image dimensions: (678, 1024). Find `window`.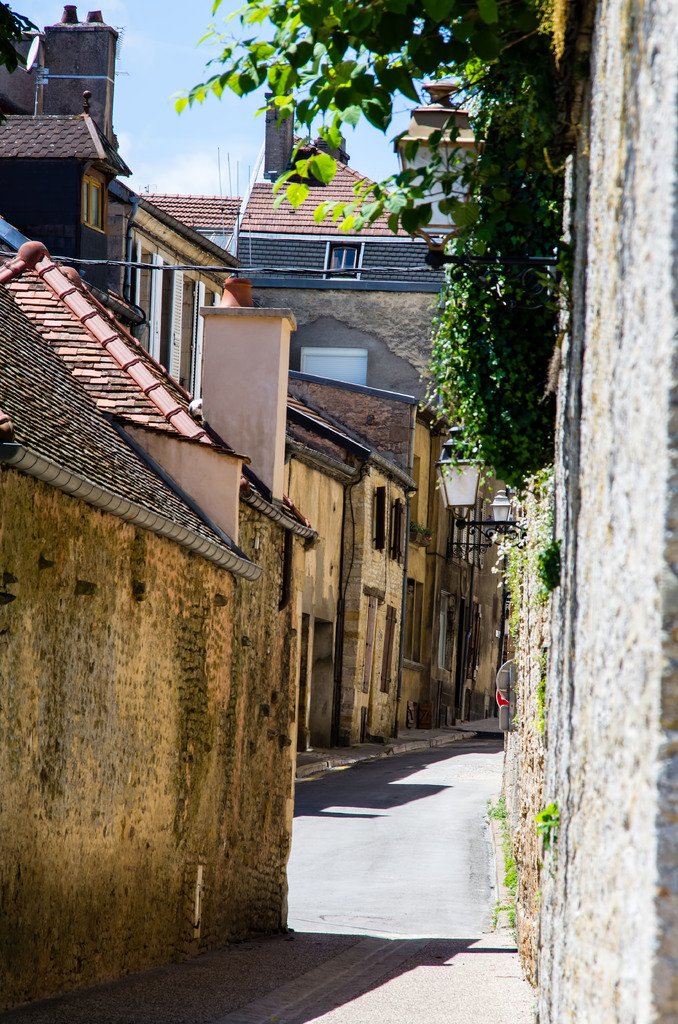
x1=83, y1=163, x2=111, y2=239.
